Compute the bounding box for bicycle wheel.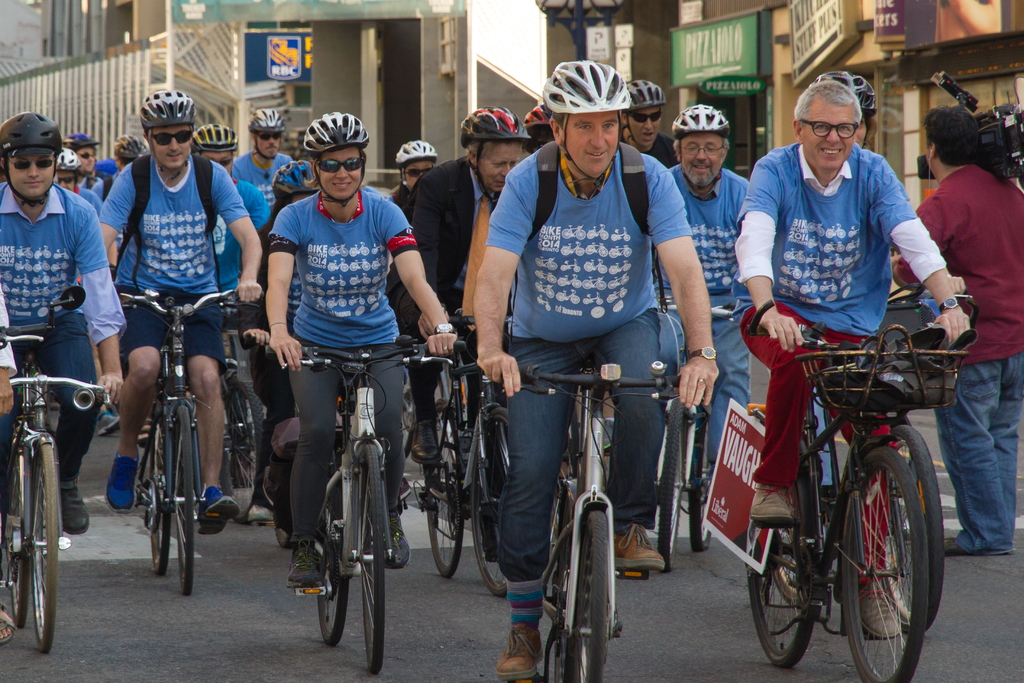
locate(683, 413, 712, 554).
